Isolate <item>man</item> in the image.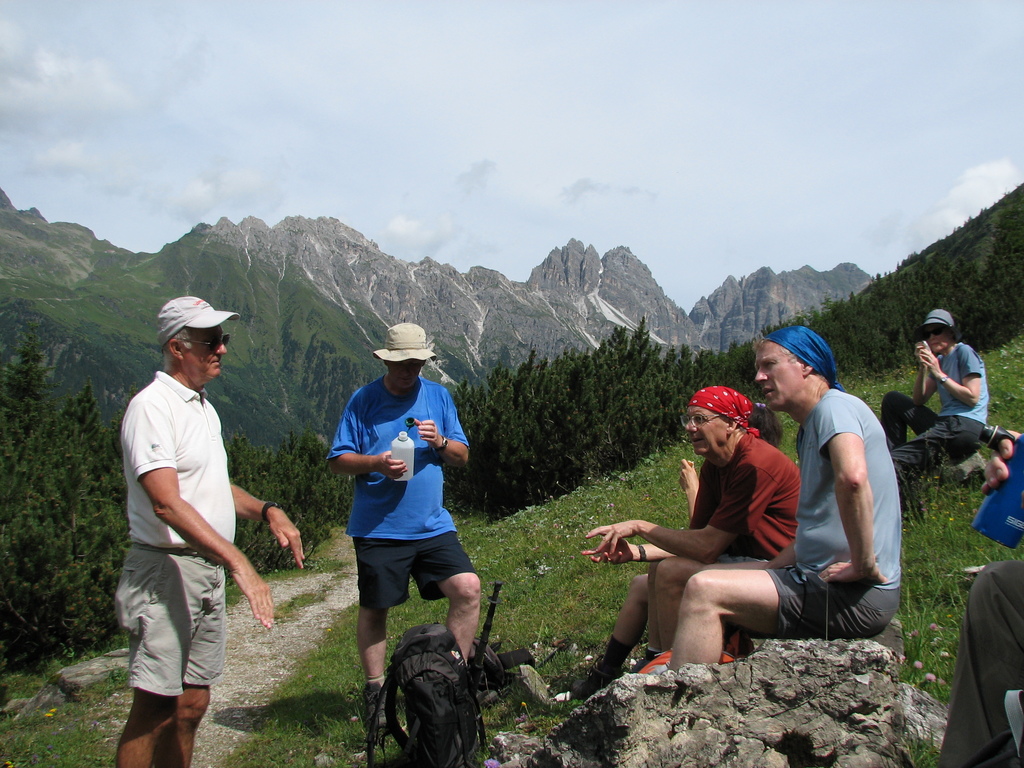
Isolated region: Rect(877, 309, 990, 511).
